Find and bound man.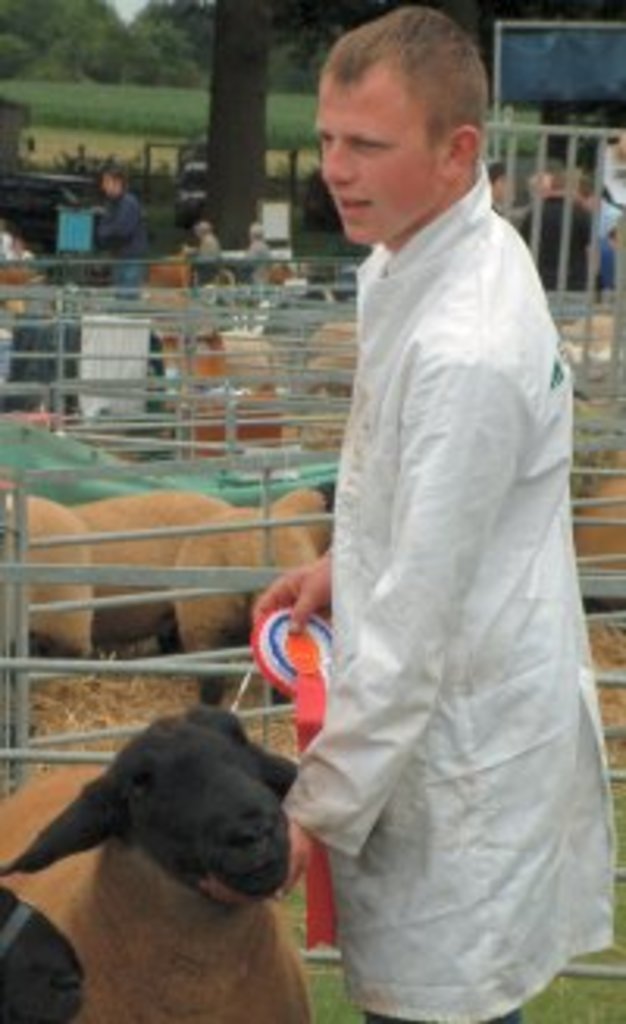
Bound: BBox(244, 219, 275, 282).
